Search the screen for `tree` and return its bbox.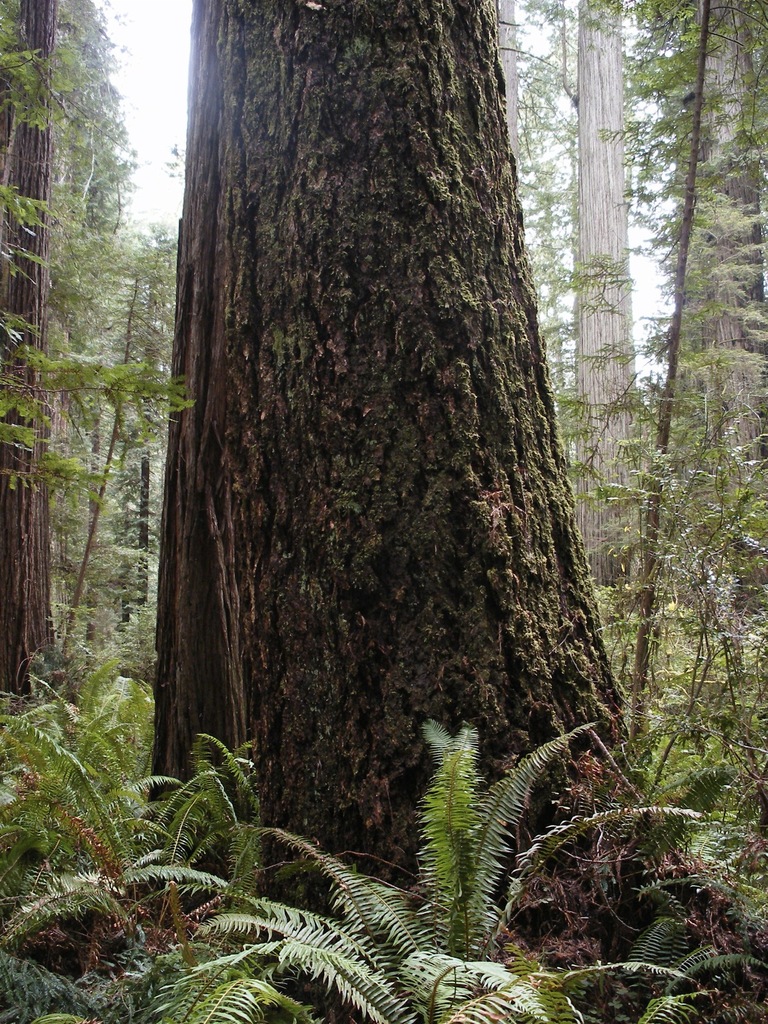
Found: crop(0, 0, 134, 760).
